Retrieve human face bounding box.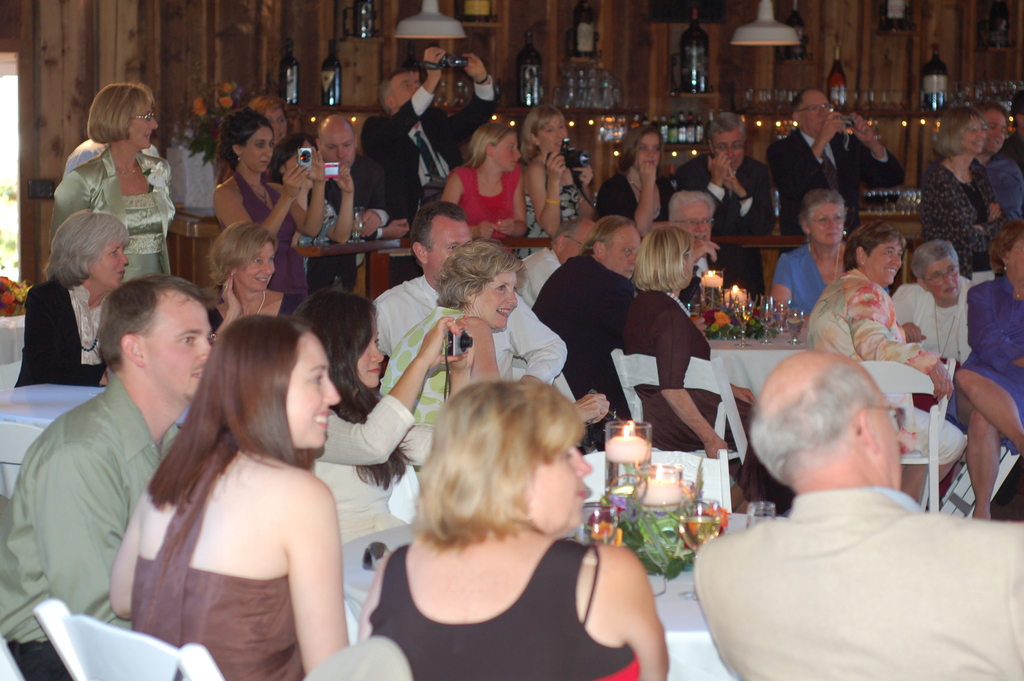
Bounding box: (241, 240, 273, 288).
